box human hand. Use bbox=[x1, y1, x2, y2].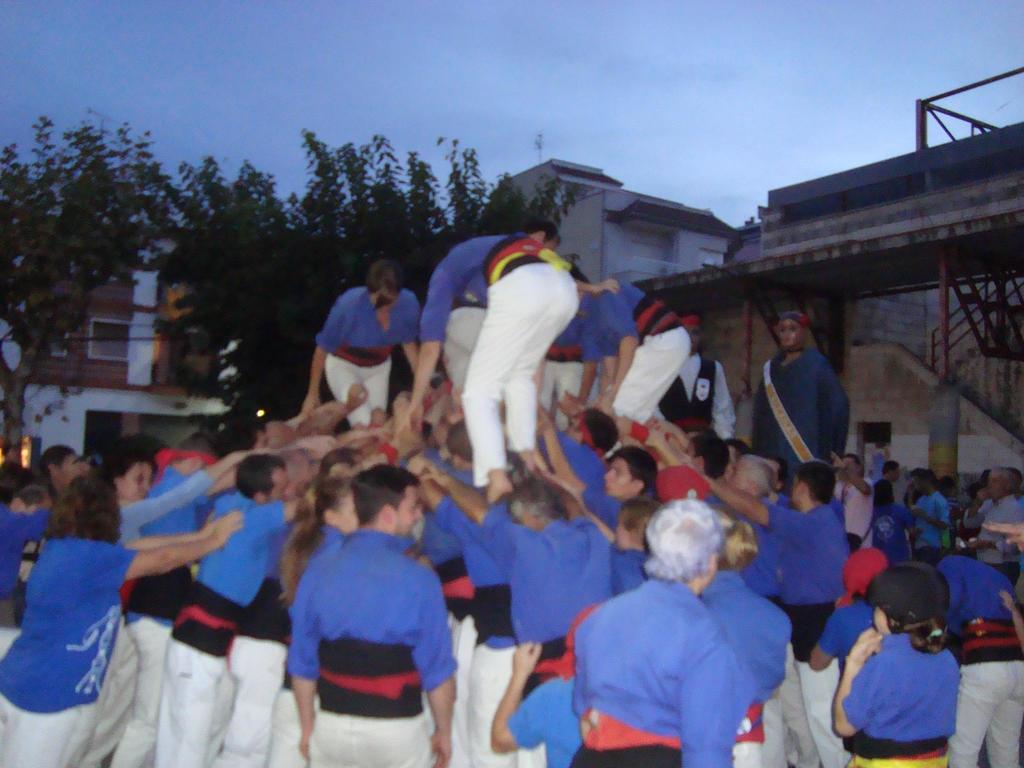
bbox=[657, 419, 680, 436].
